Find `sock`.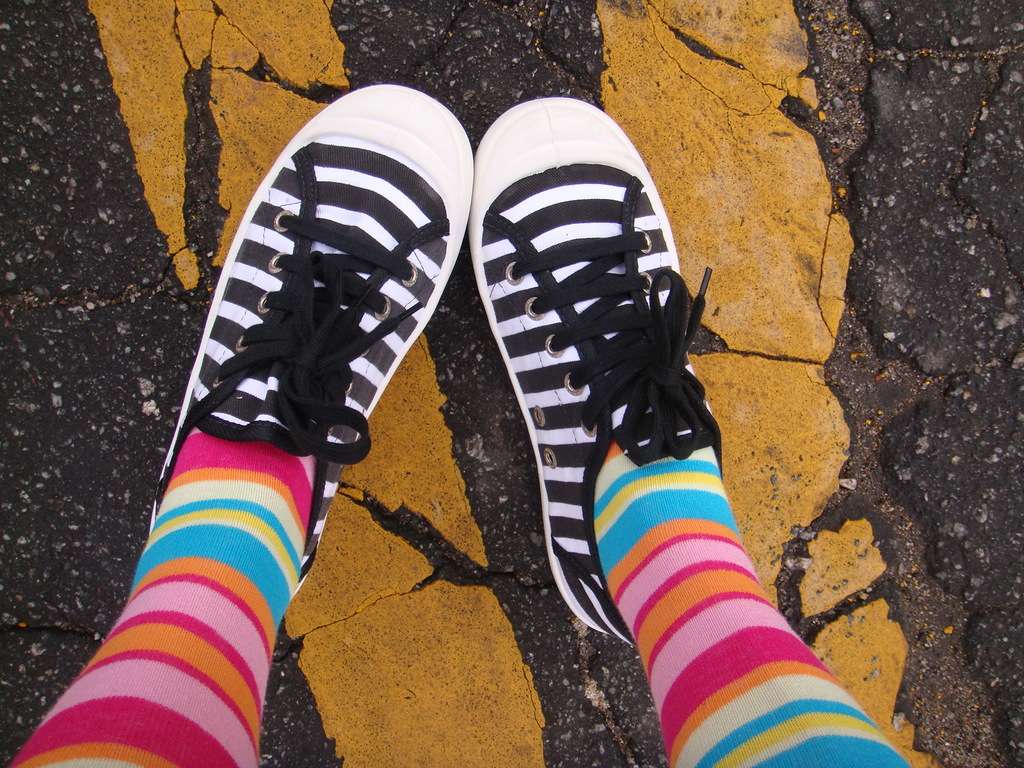
l=8, t=422, r=314, b=767.
